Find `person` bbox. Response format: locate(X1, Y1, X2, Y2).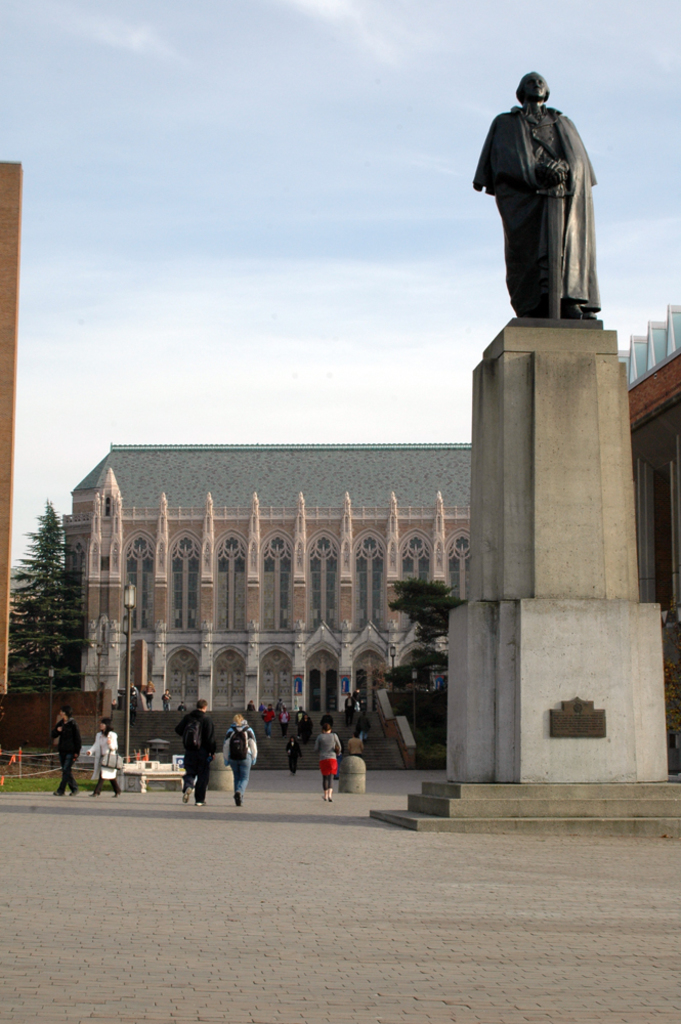
locate(308, 725, 350, 813).
